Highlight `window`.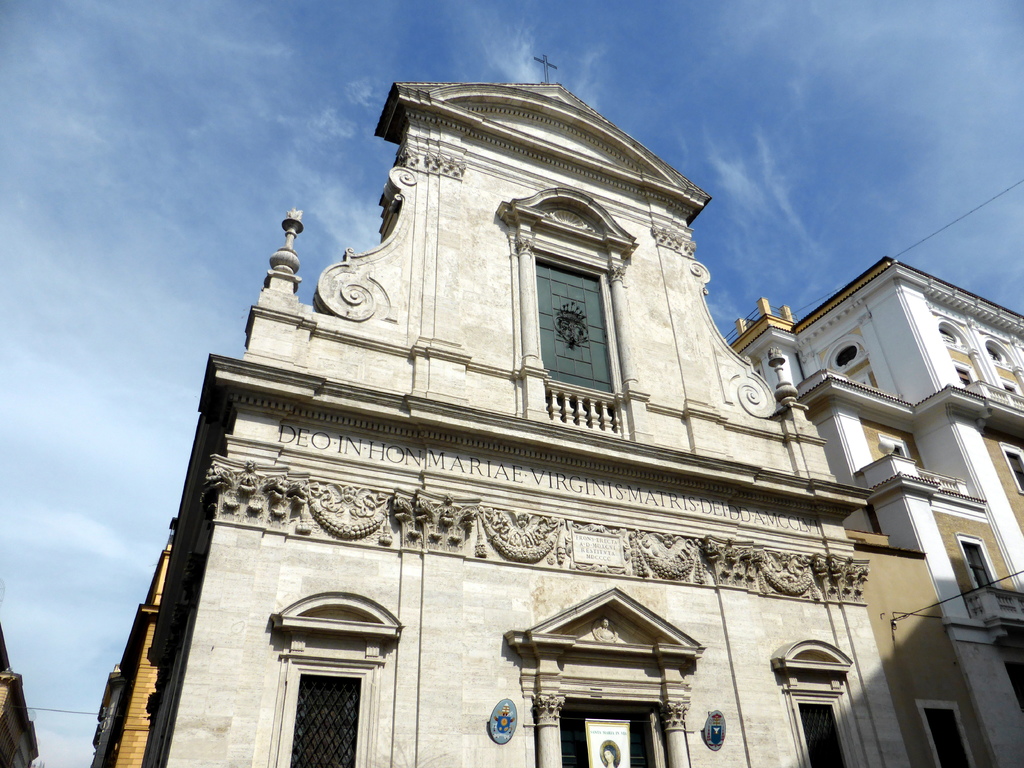
Highlighted region: (526,220,623,413).
